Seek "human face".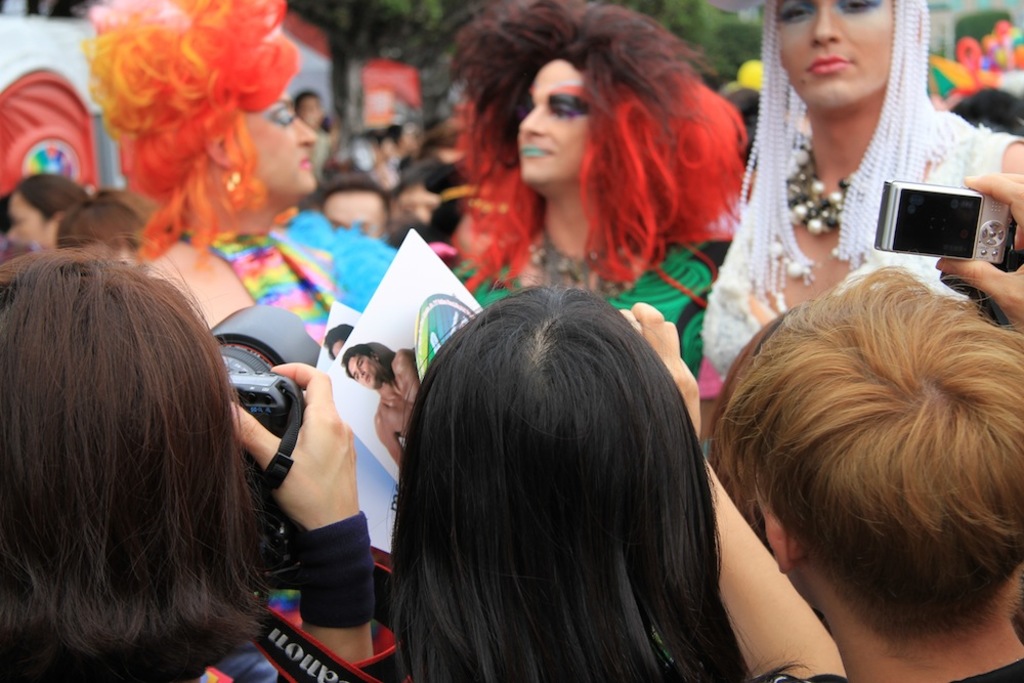
<box>321,187,385,238</box>.
